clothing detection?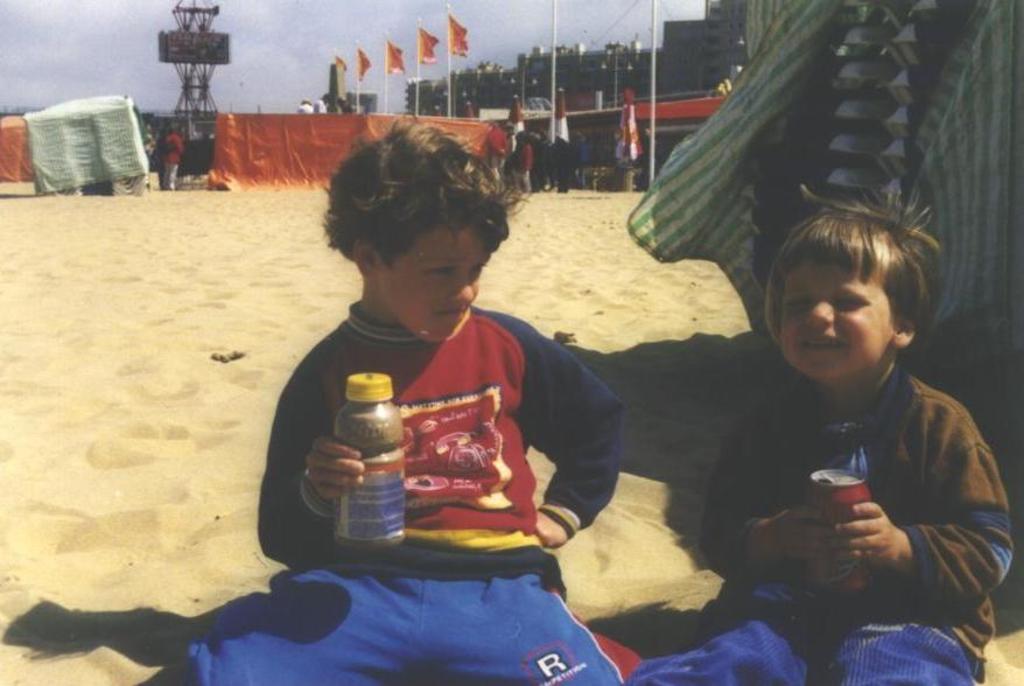
535, 128, 560, 192
